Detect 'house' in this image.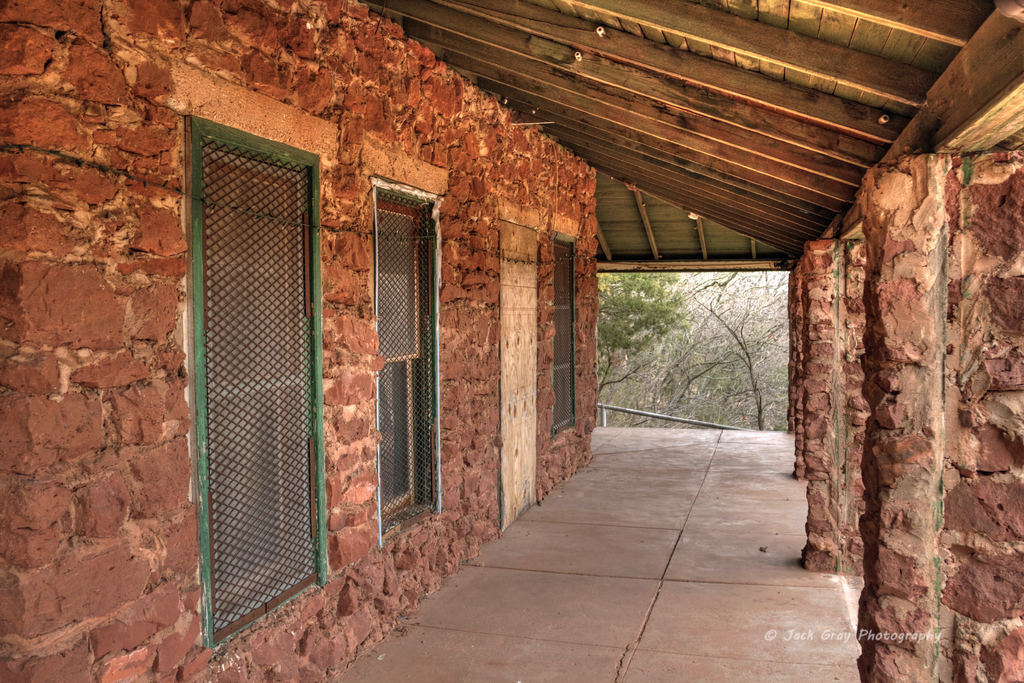
Detection: <box>0,0,1023,682</box>.
